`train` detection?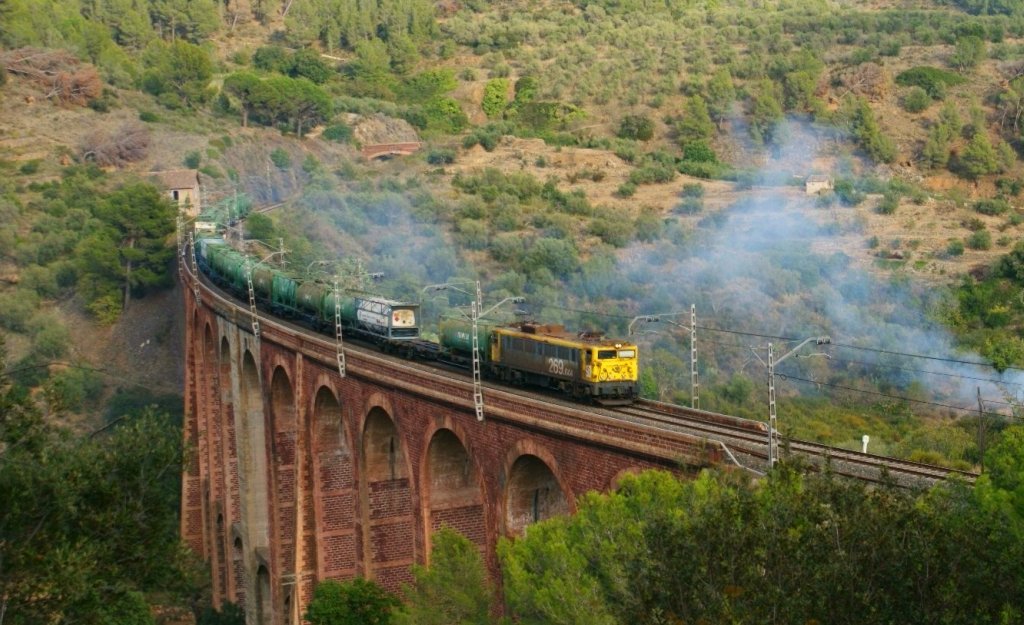
select_region(194, 191, 638, 403)
